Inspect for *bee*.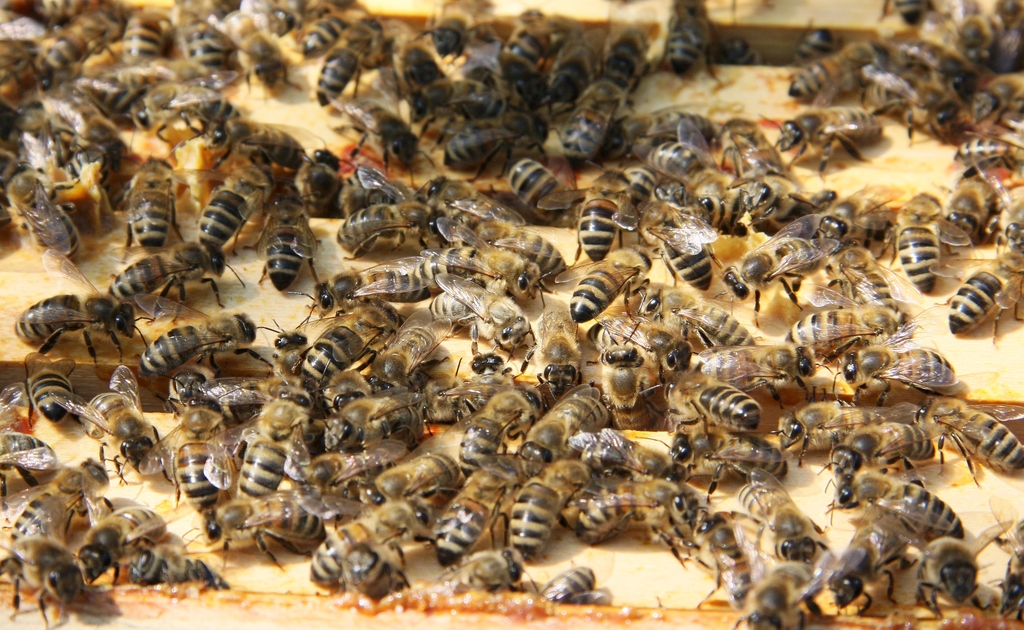
Inspection: (x1=716, y1=480, x2=822, y2=576).
